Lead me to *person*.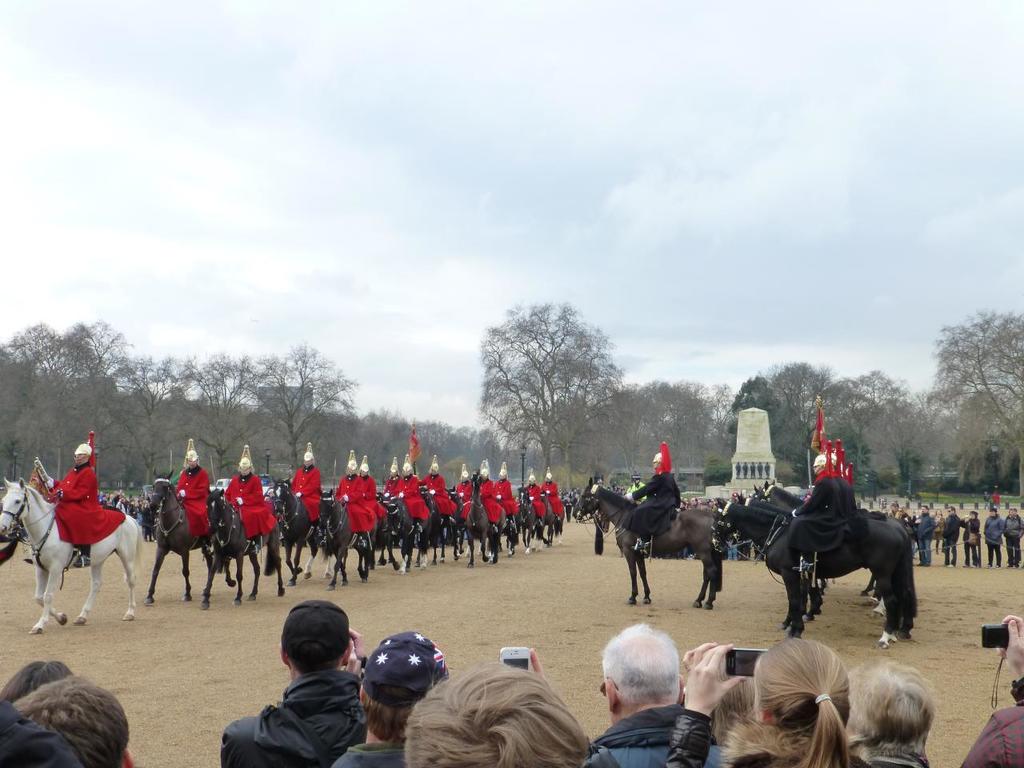
Lead to 942 504 960 566.
